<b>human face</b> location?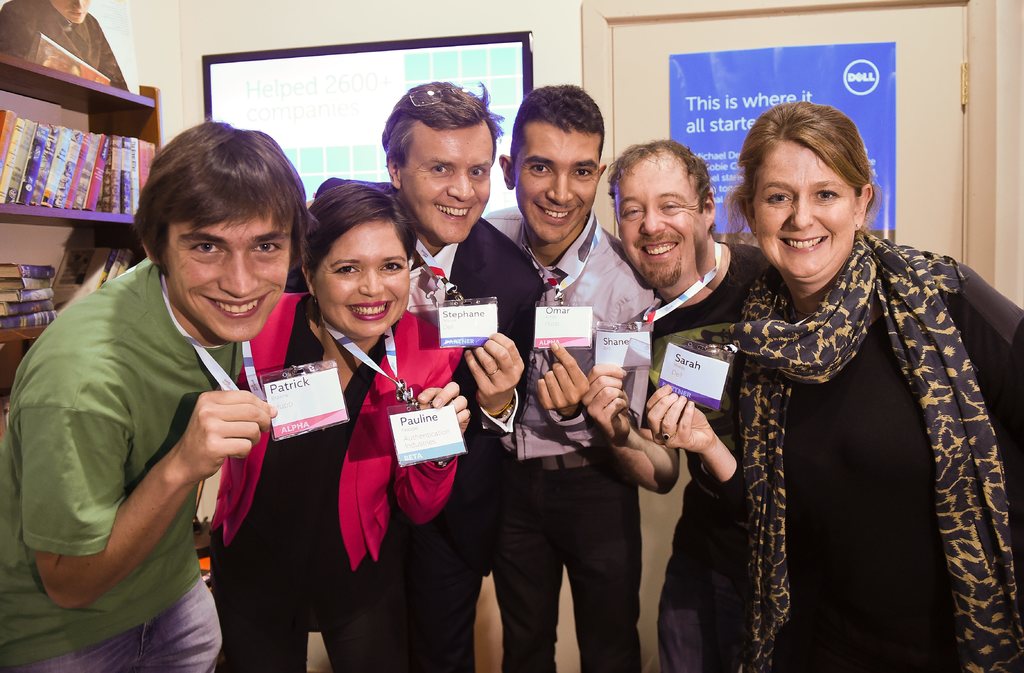
l=163, t=211, r=294, b=349
